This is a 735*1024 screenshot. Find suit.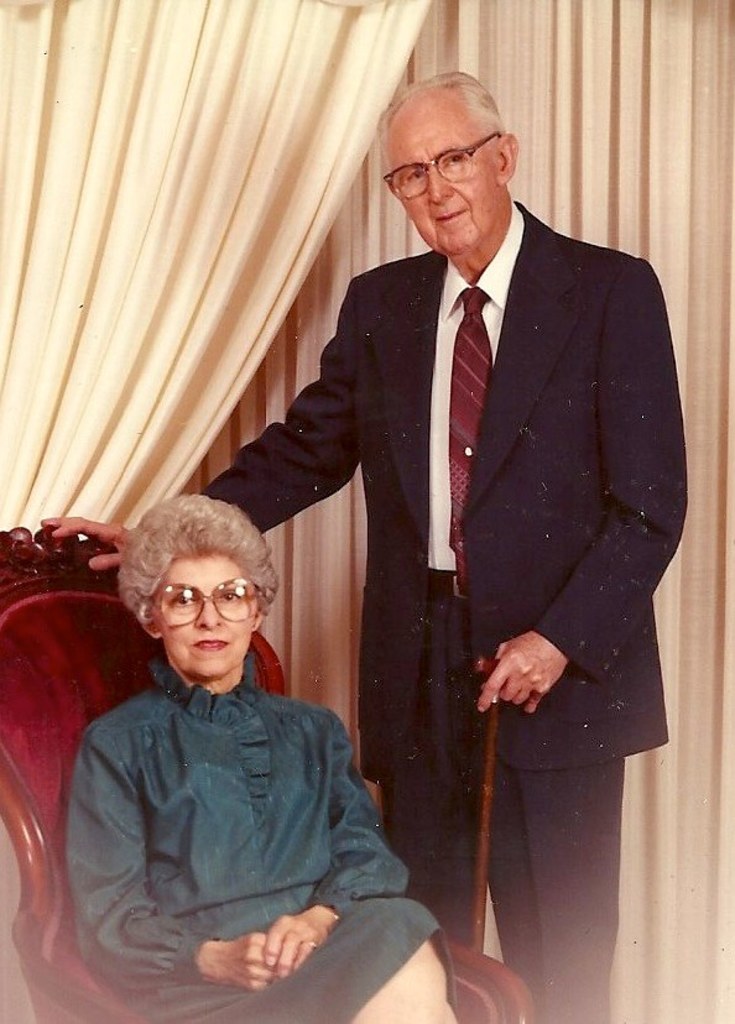
Bounding box: [x1=224, y1=58, x2=677, y2=998].
